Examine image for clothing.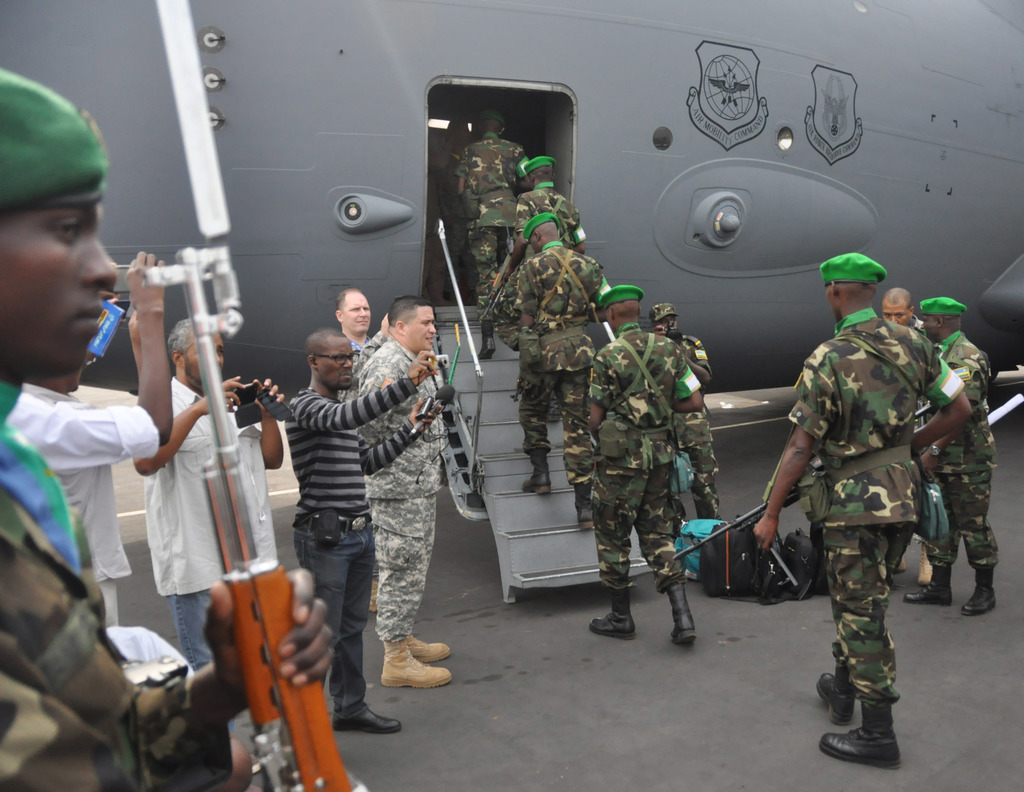
Examination result: [left=909, top=314, right=929, bottom=434].
